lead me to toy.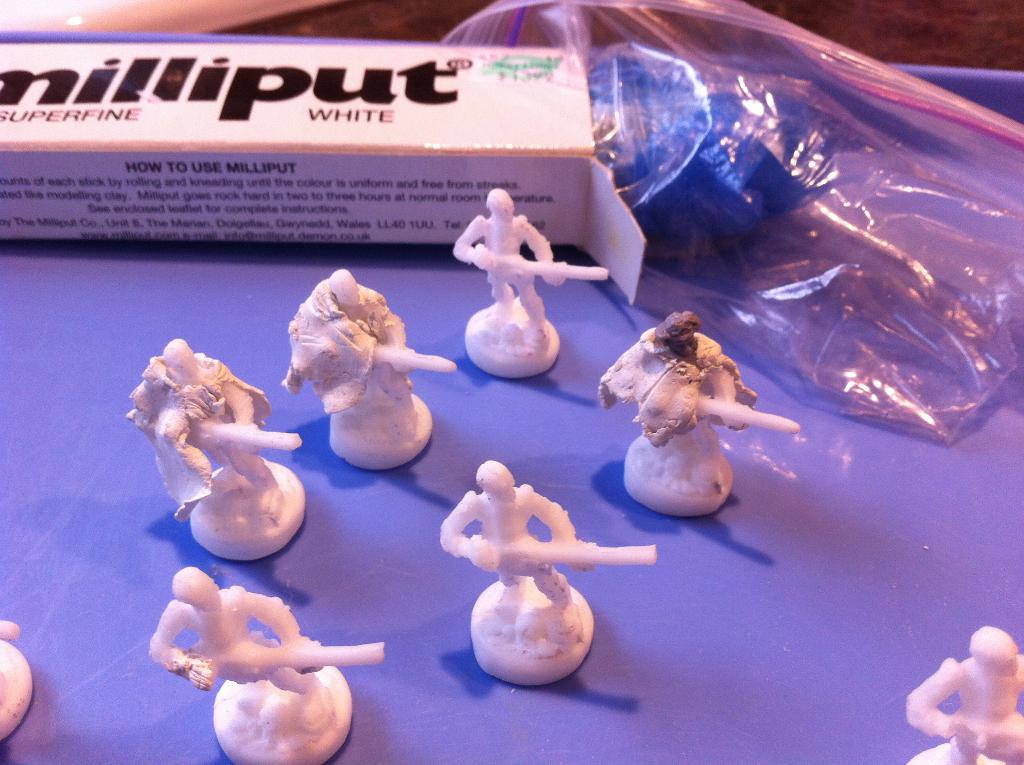
Lead to x1=0, y1=607, x2=31, y2=757.
